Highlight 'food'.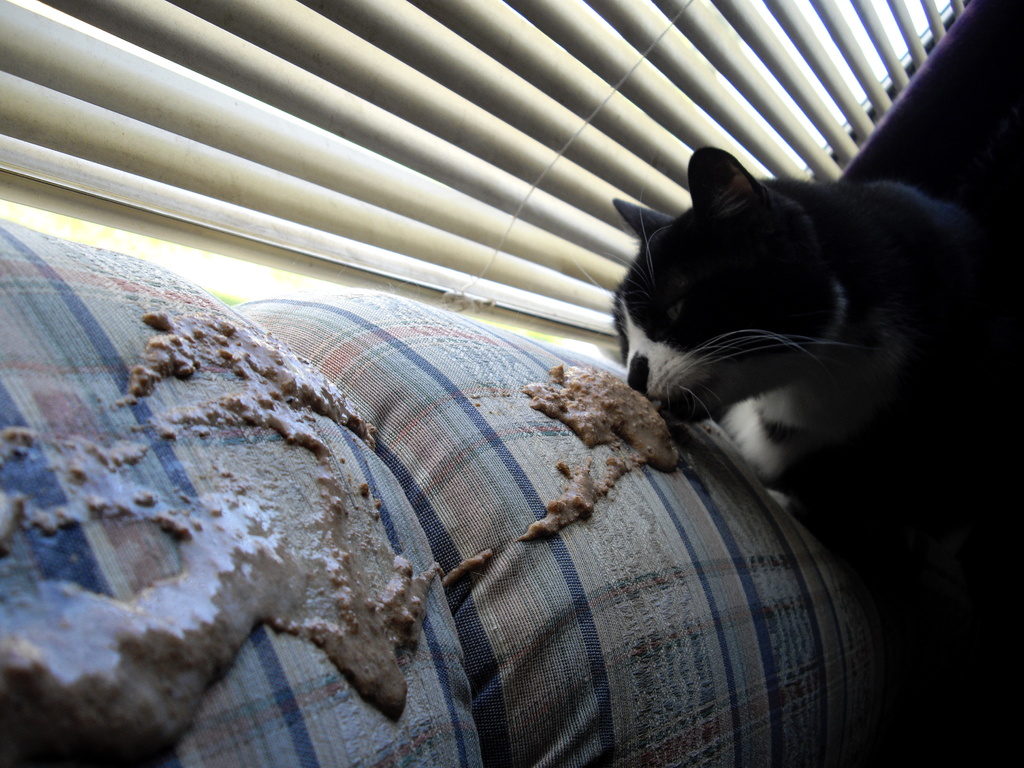
Highlighted region: rect(515, 362, 685, 459).
